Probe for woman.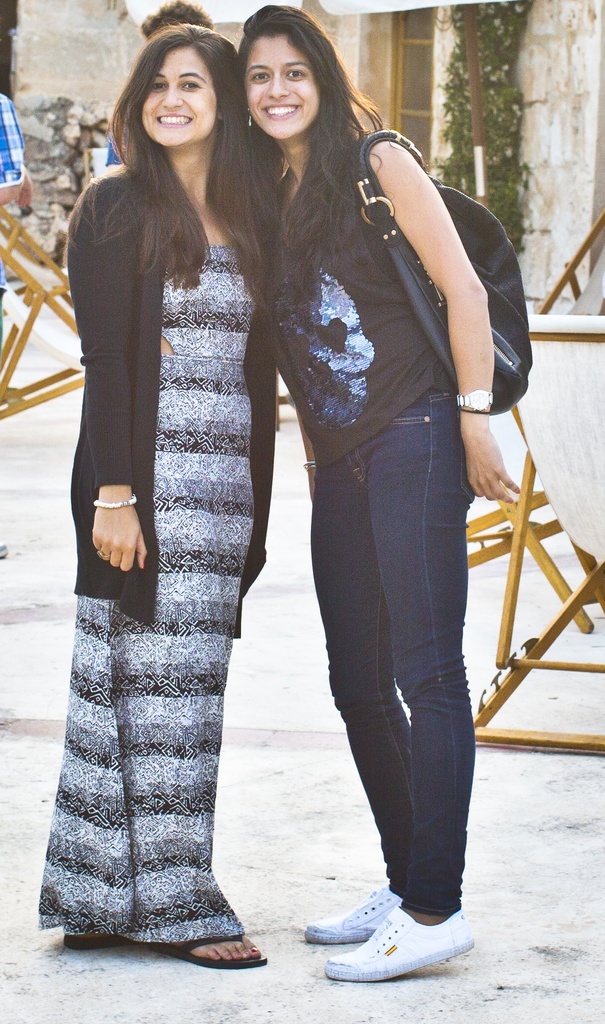
Probe result: (41,26,277,975).
